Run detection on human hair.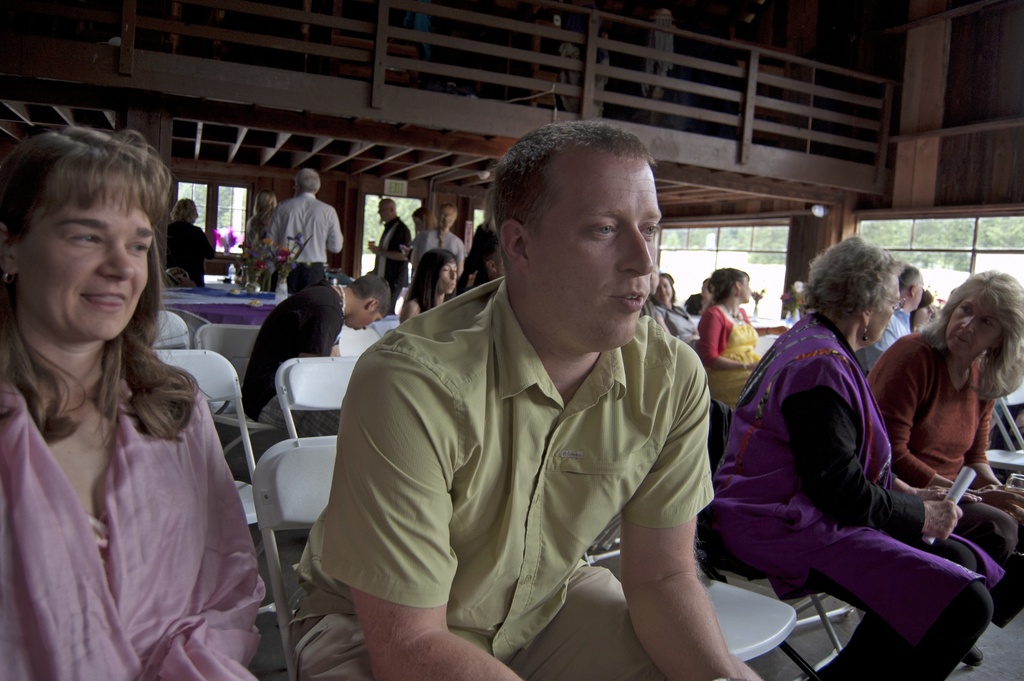
Result: box=[404, 245, 459, 315].
